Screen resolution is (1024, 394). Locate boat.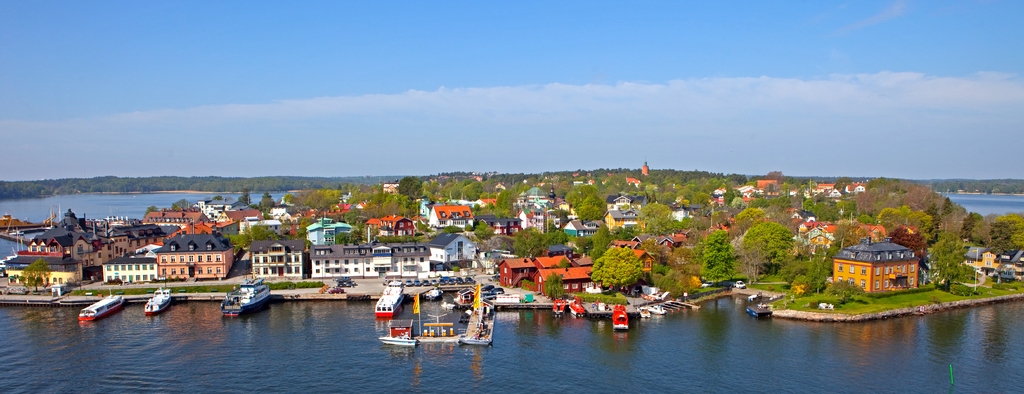
x1=554 y1=301 x2=566 y2=317.
